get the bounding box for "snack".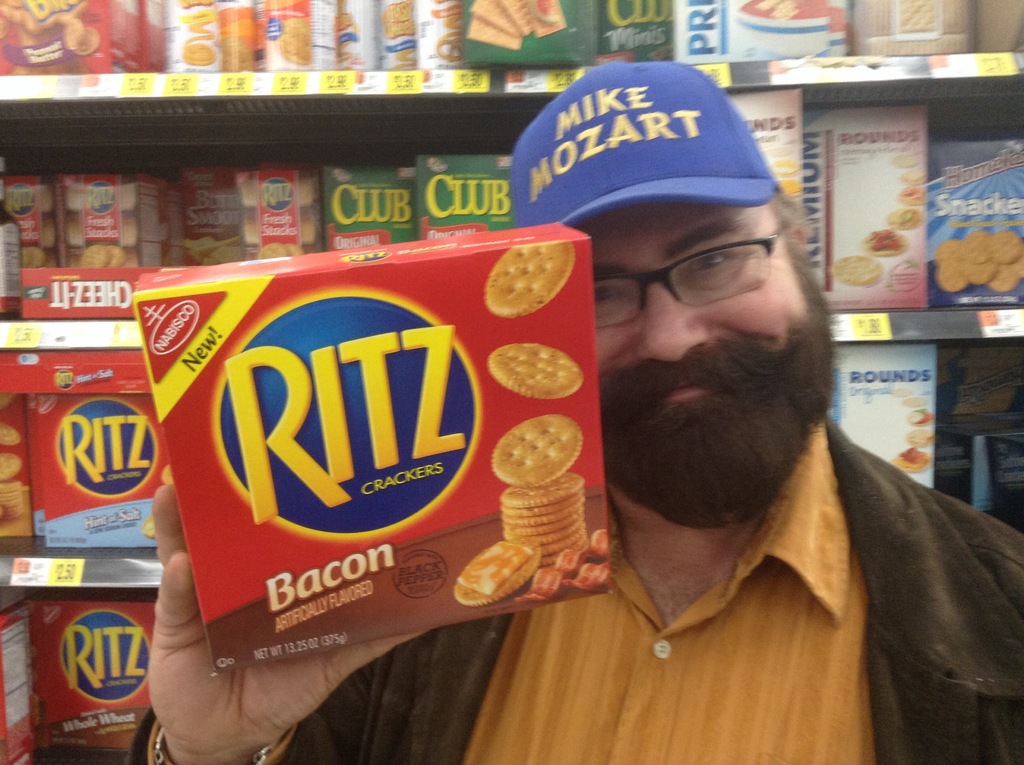
891, 448, 932, 471.
